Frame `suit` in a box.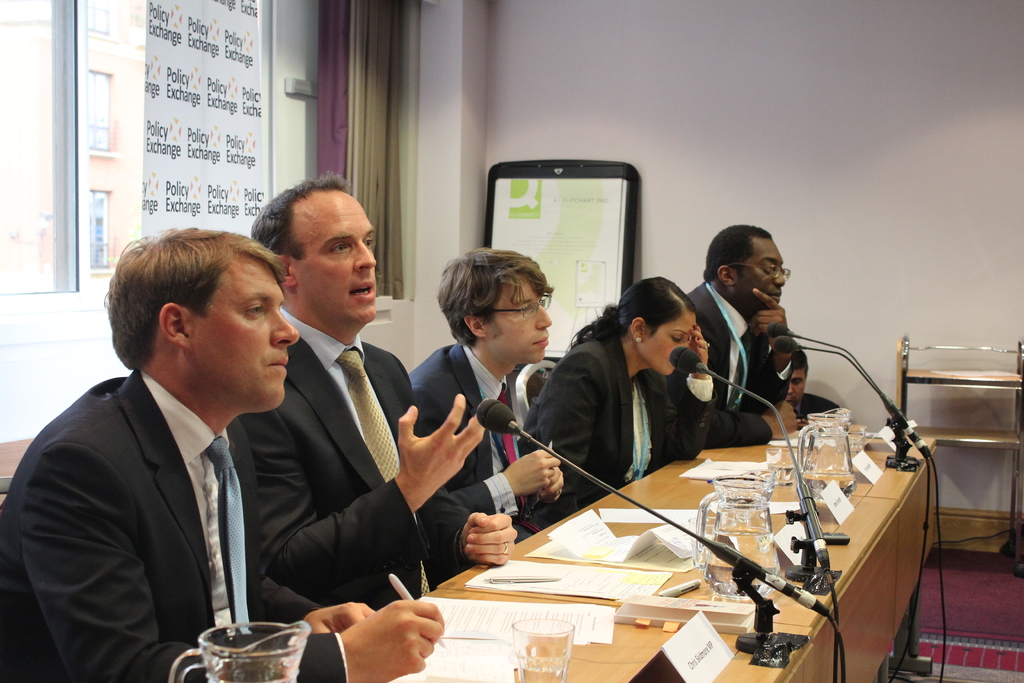
box(793, 393, 835, 418).
